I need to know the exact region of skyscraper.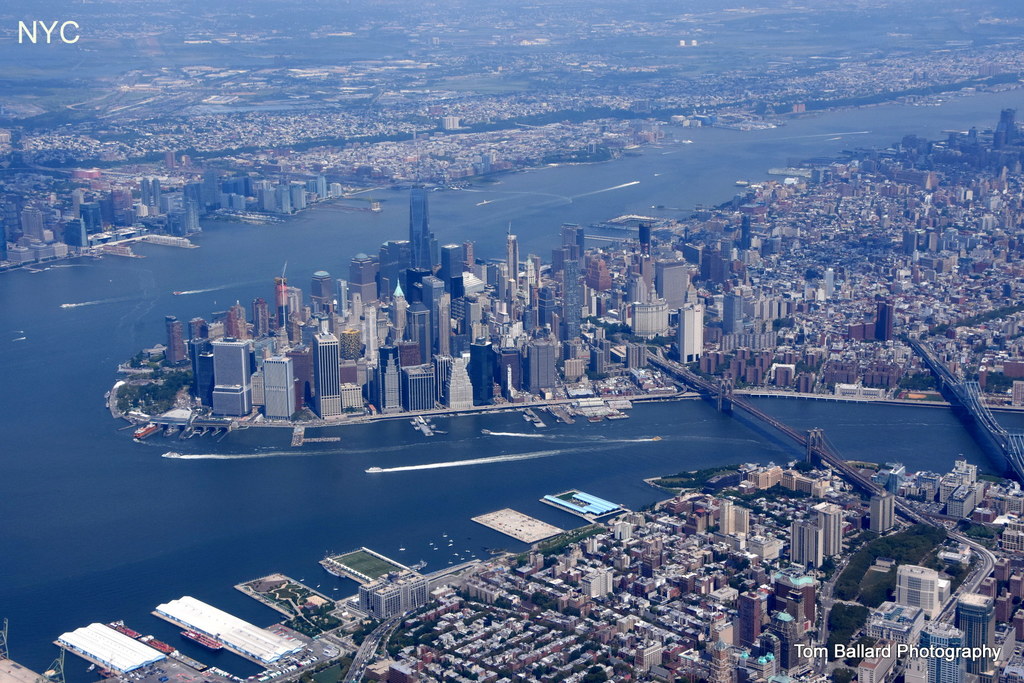
Region: x1=438, y1=112, x2=458, y2=128.
